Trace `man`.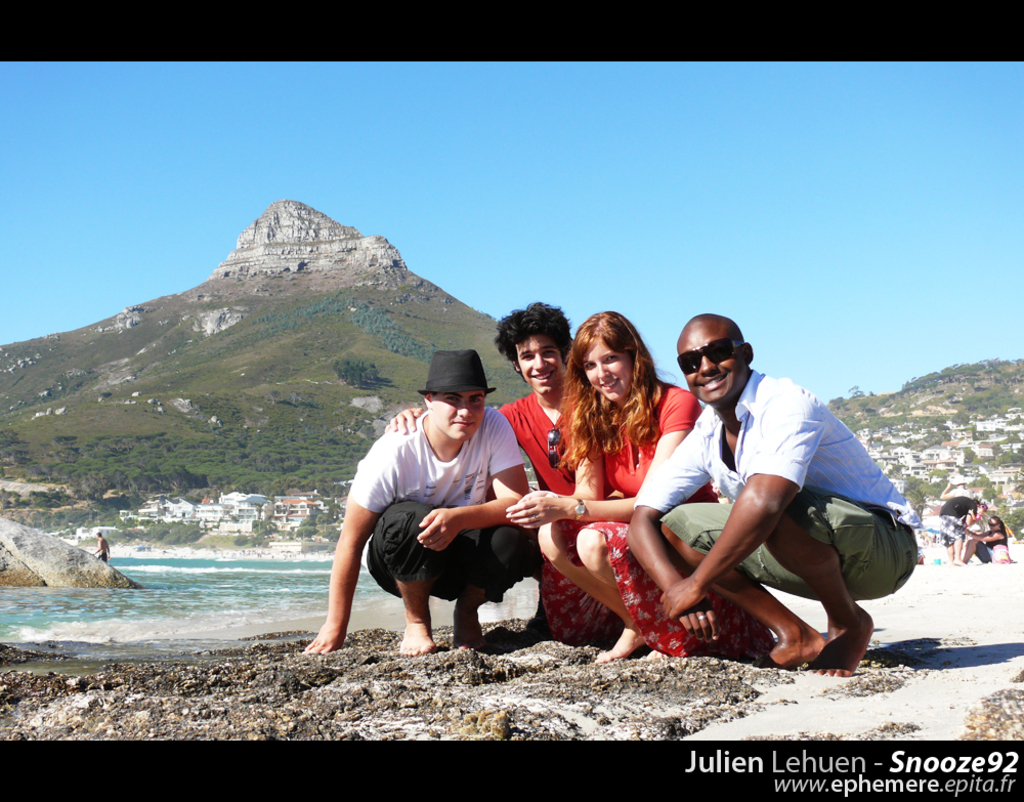
Traced to [left=383, top=300, right=723, bottom=669].
